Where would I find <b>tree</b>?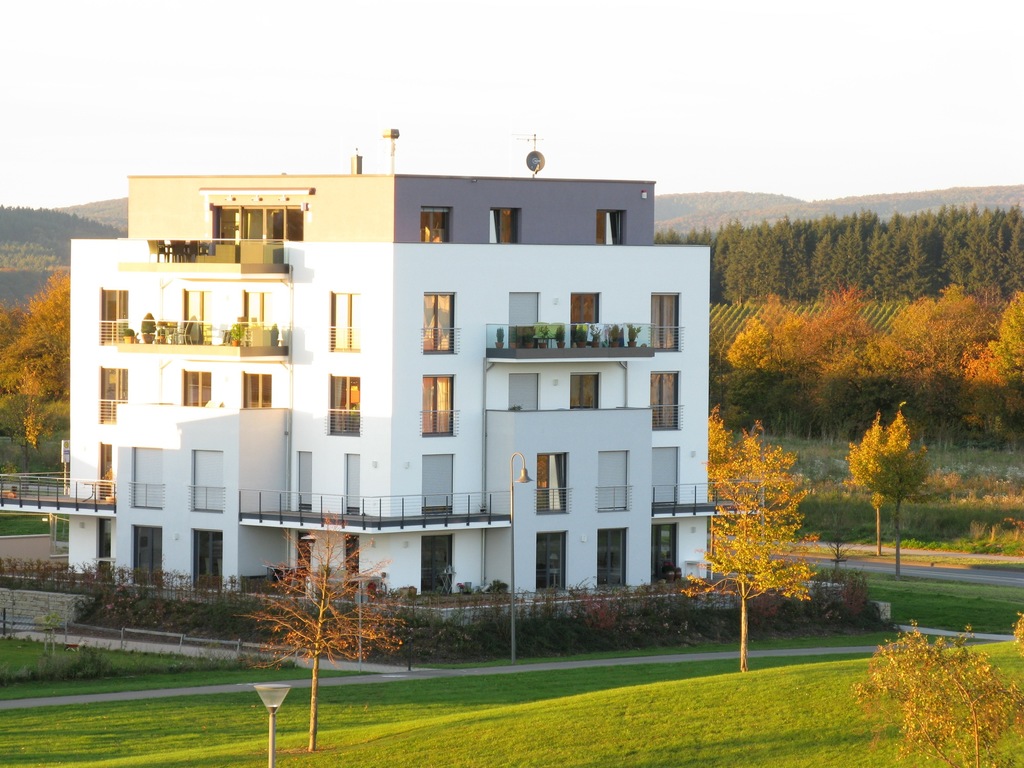
At 856, 404, 930, 575.
